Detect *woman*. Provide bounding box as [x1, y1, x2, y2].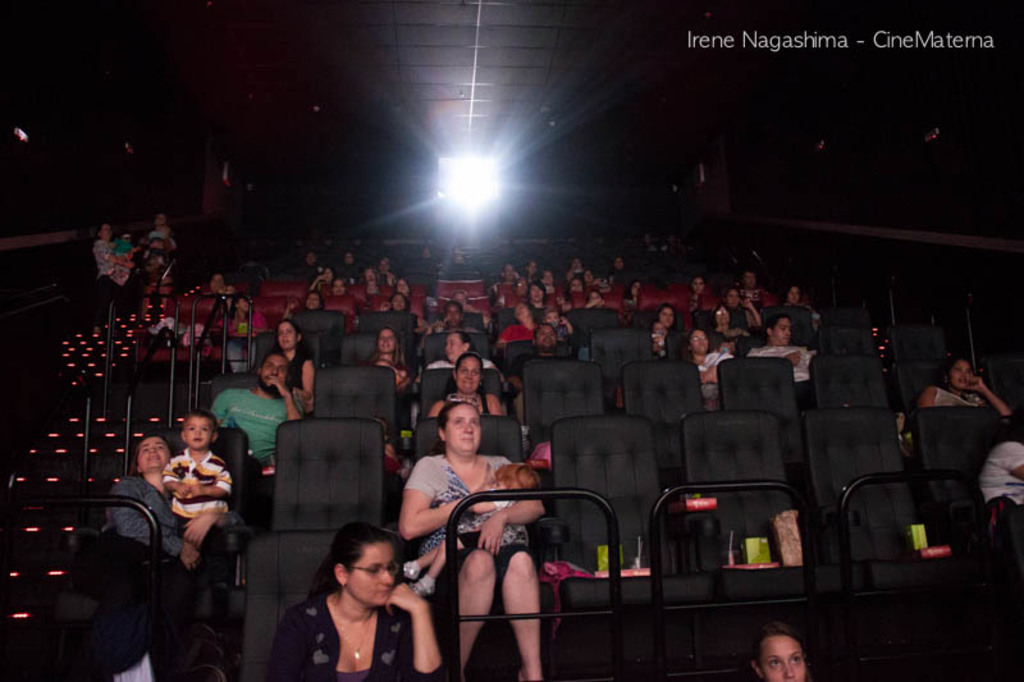
[453, 251, 467, 266].
